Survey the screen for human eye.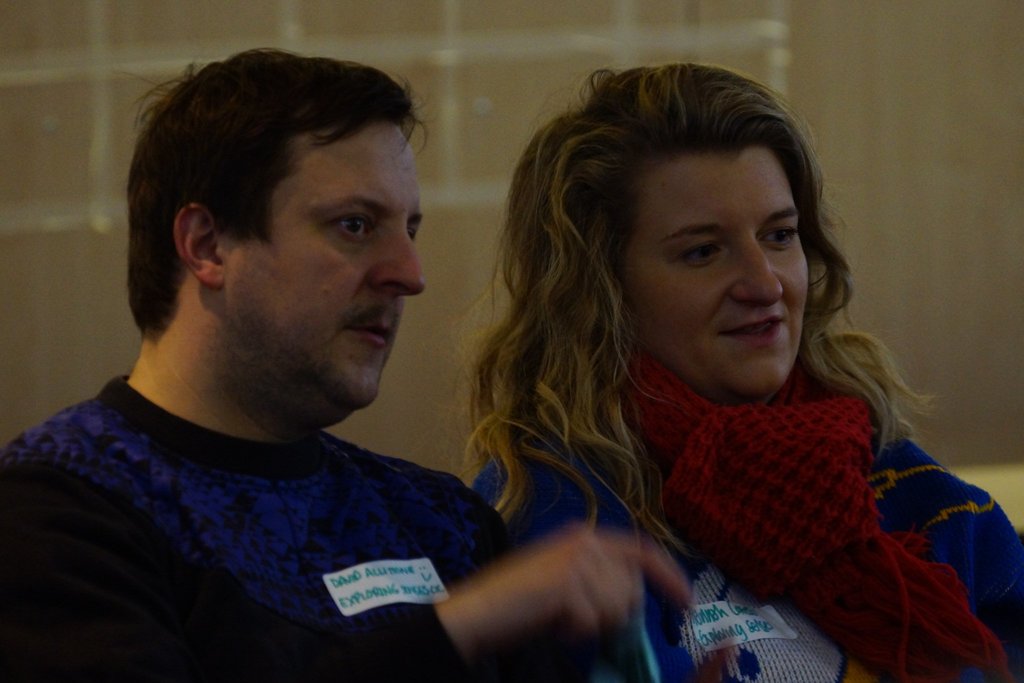
Survey found: {"left": 765, "top": 224, "right": 804, "bottom": 254}.
